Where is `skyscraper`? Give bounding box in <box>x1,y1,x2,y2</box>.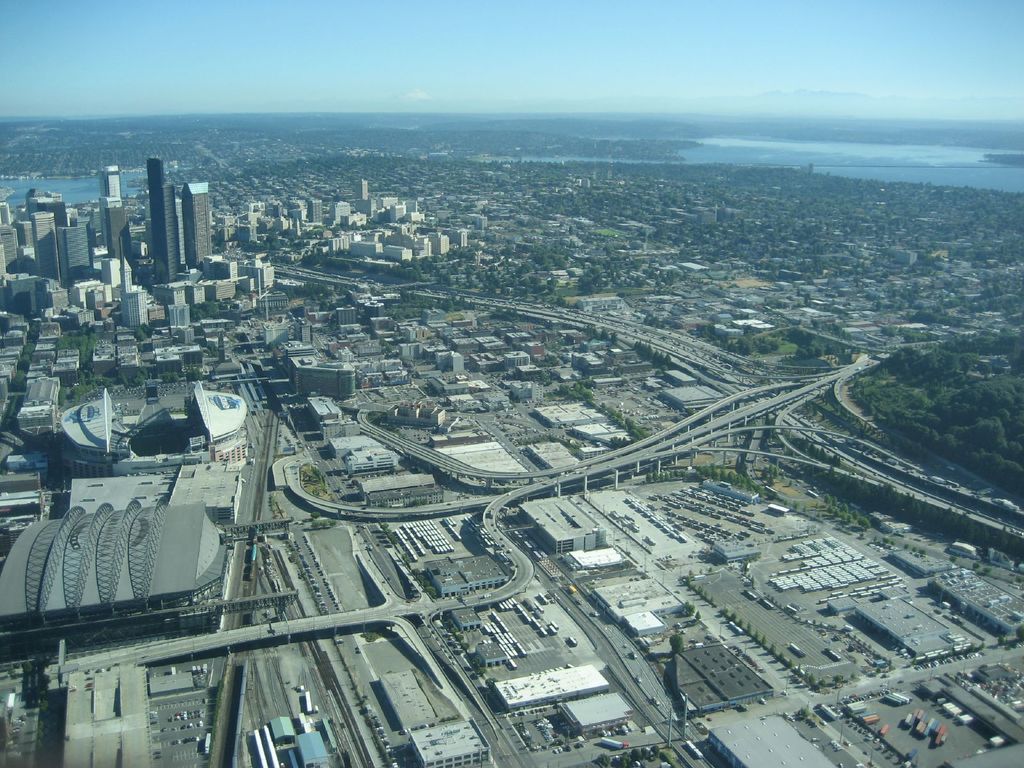
<box>124,260,151,333</box>.
